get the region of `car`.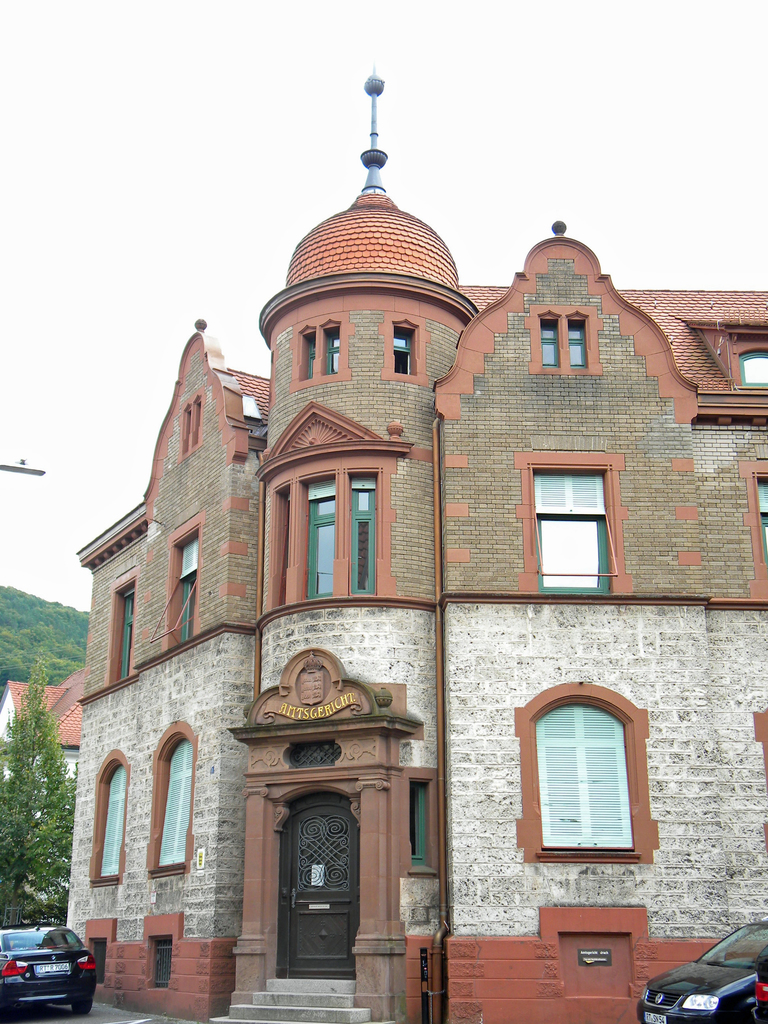
crop(754, 947, 767, 1023).
